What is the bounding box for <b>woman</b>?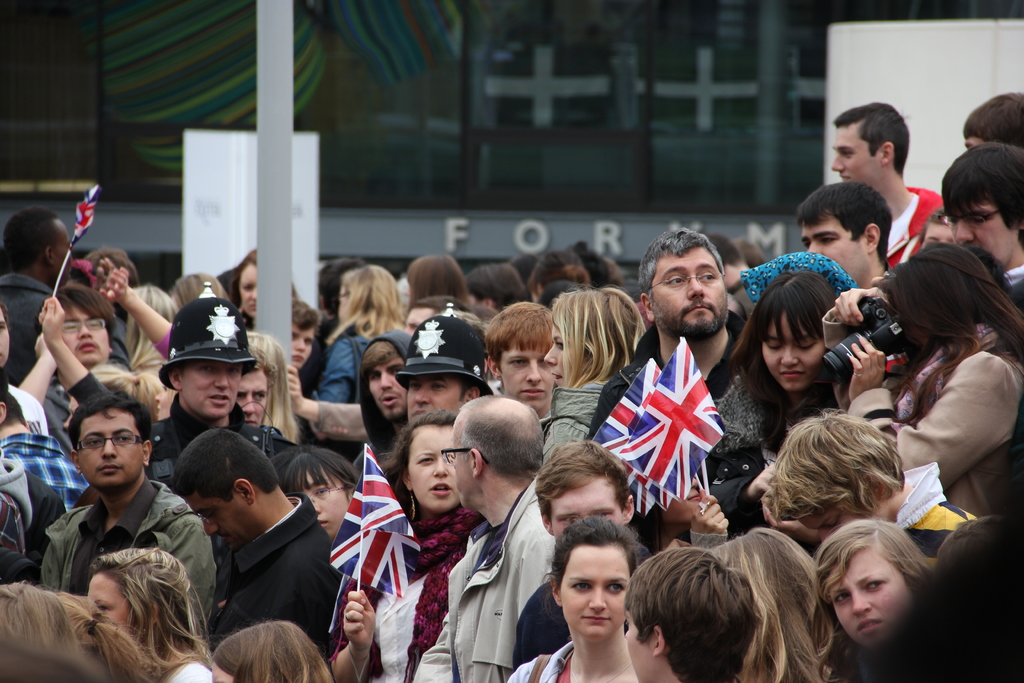
(left=525, top=284, right=643, bottom=467).
